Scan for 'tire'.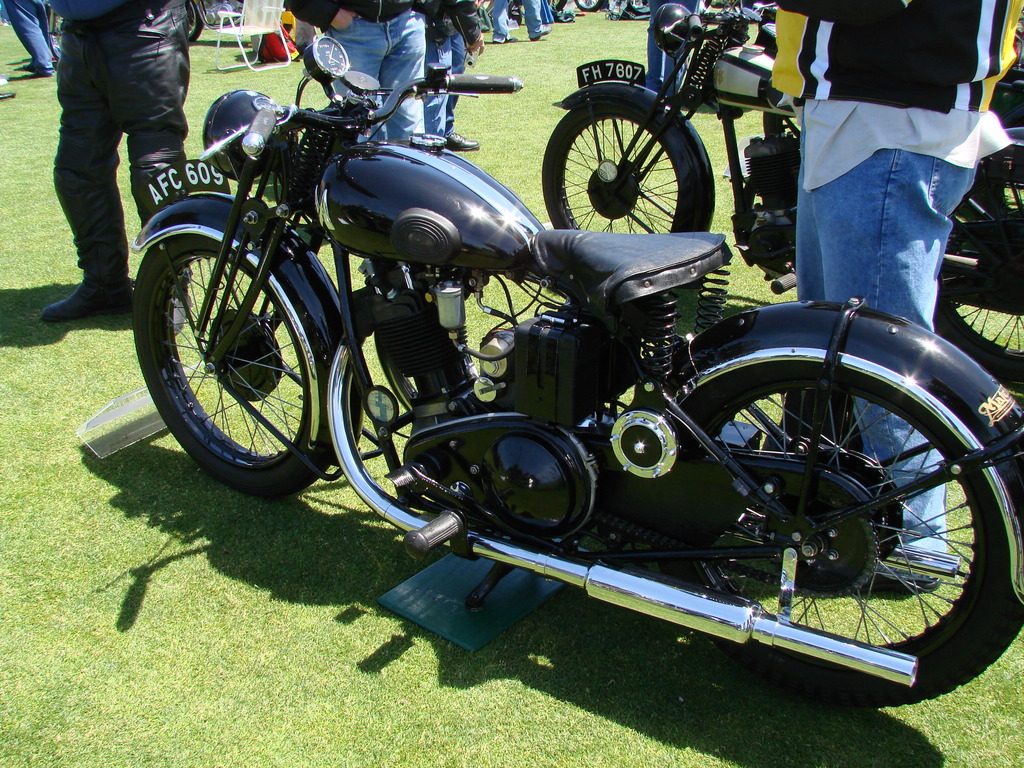
Scan result: [x1=931, y1=154, x2=1023, y2=381].
